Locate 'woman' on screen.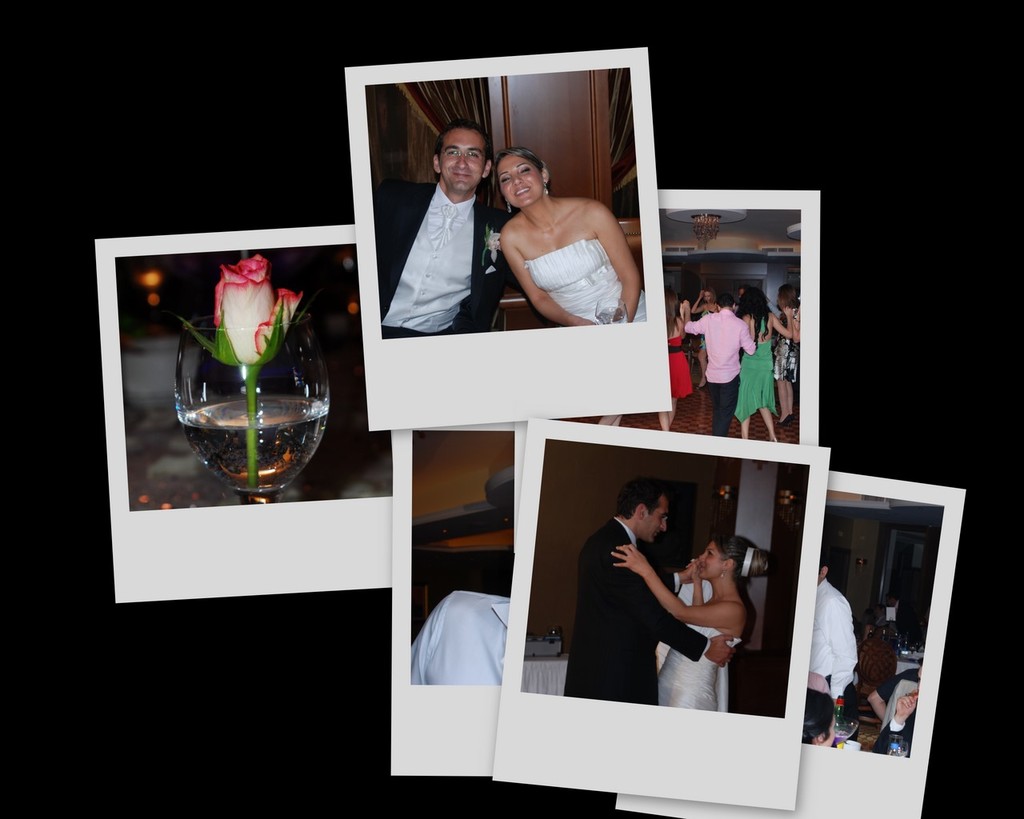
On screen at locate(616, 529, 772, 718).
